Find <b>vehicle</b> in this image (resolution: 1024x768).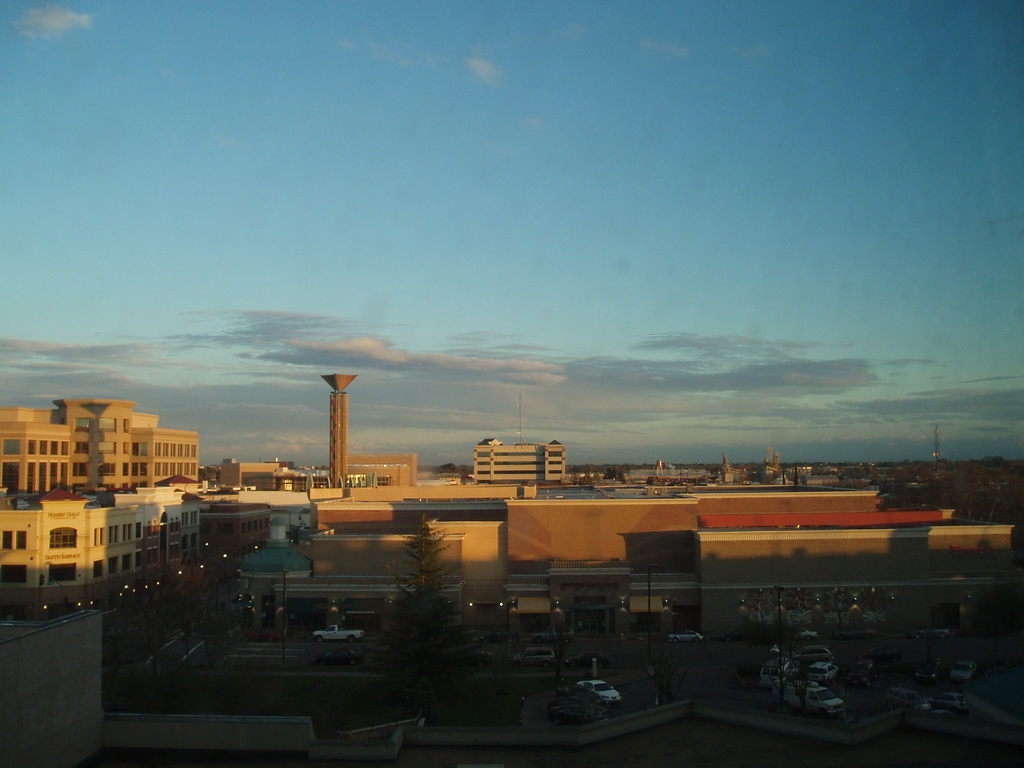
[783,684,851,717].
